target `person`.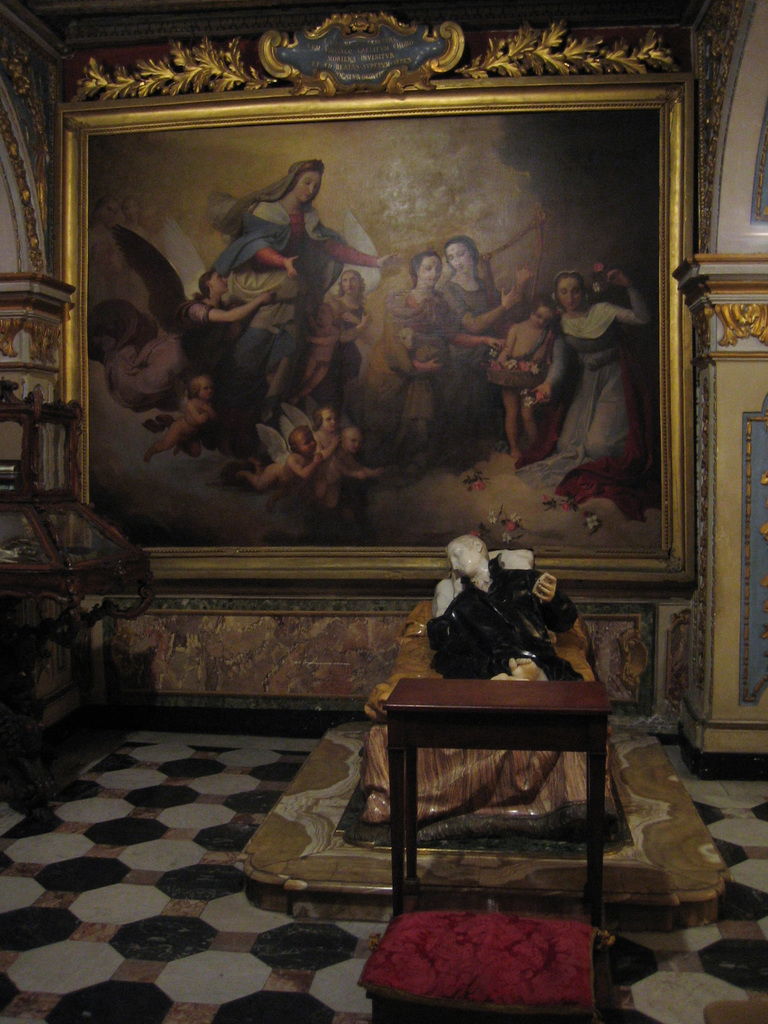
Target region: 483, 298, 557, 458.
